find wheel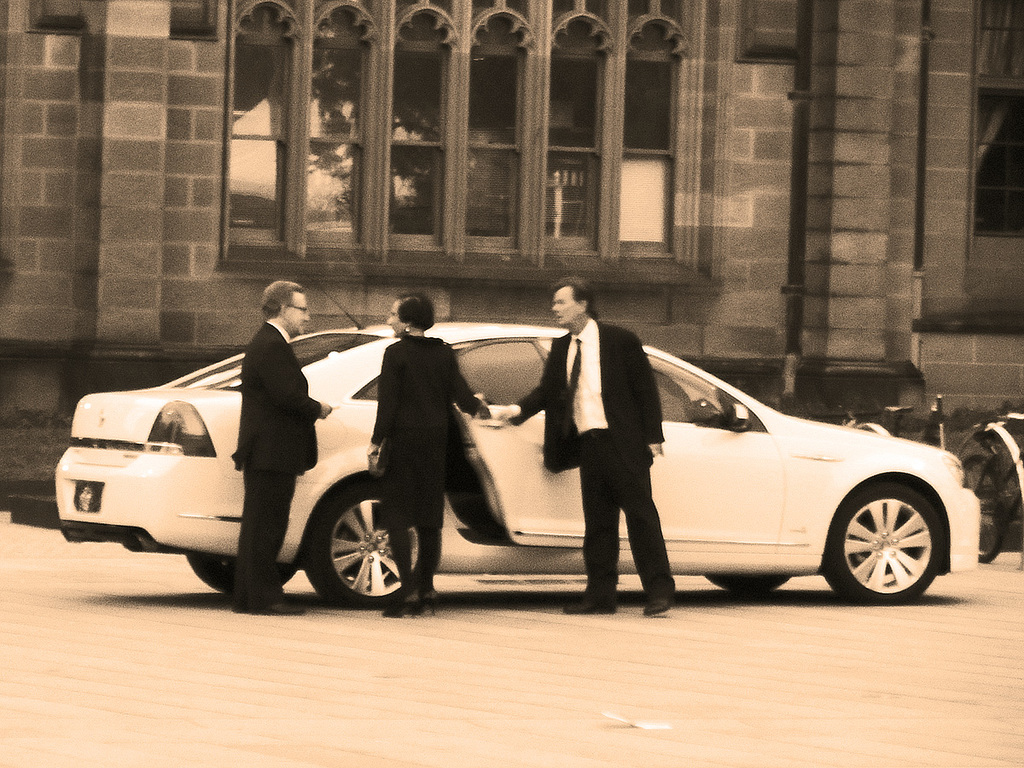
825, 478, 951, 608
